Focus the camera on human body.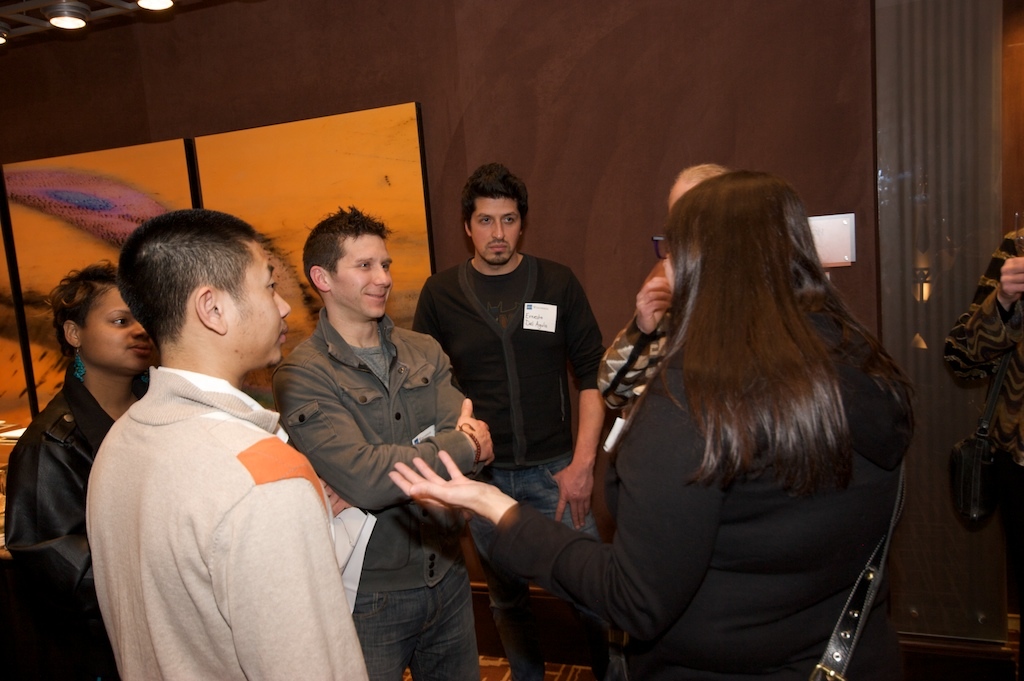
Focus region: 386,297,916,680.
